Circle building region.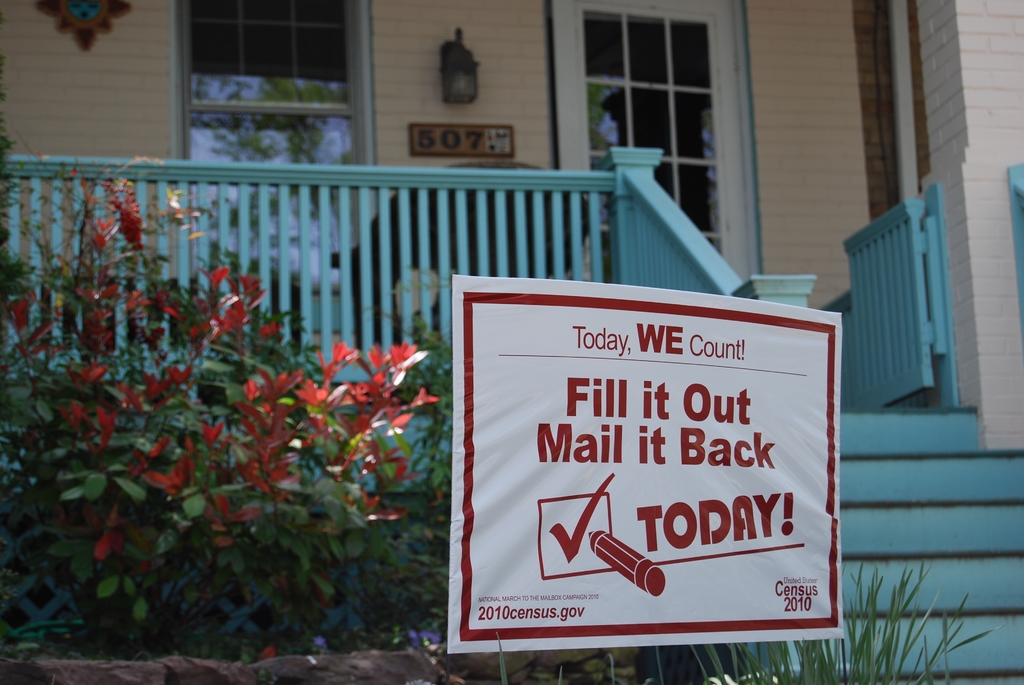
Region: [1,0,1023,684].
